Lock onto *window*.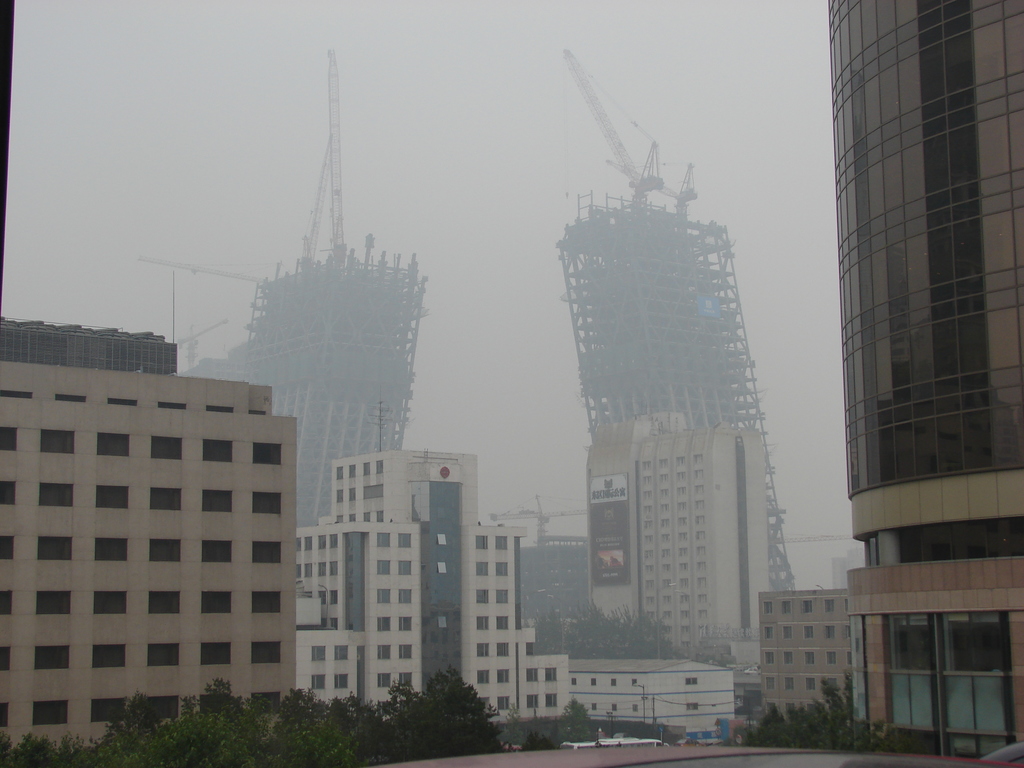
Locked: [660,517,672,529].
